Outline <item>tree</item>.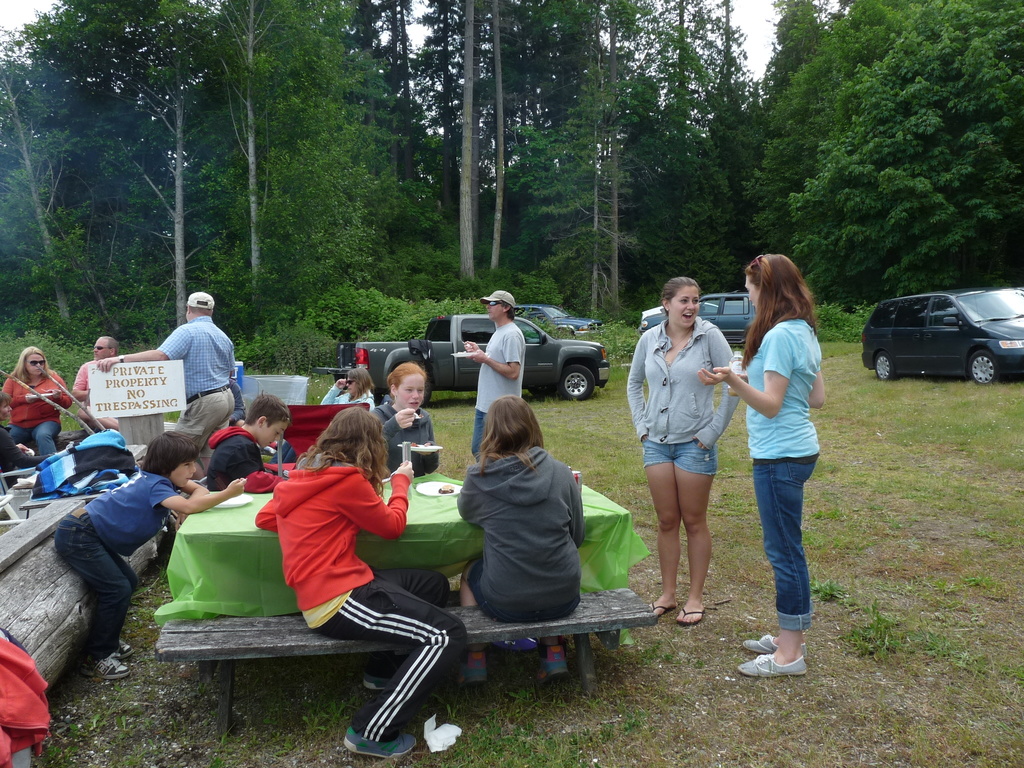
Outline: crop(536, 0, 607, 323).
